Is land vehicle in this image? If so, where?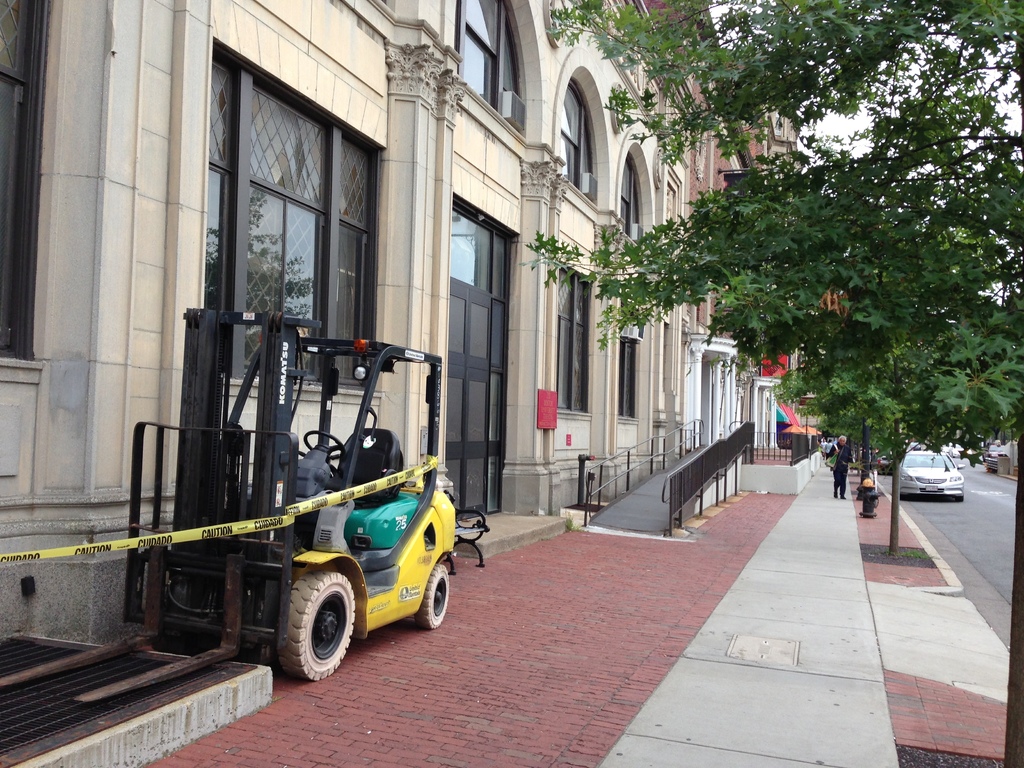
Yes, at <bbox>947, 449, 963, 462</bbox>.
